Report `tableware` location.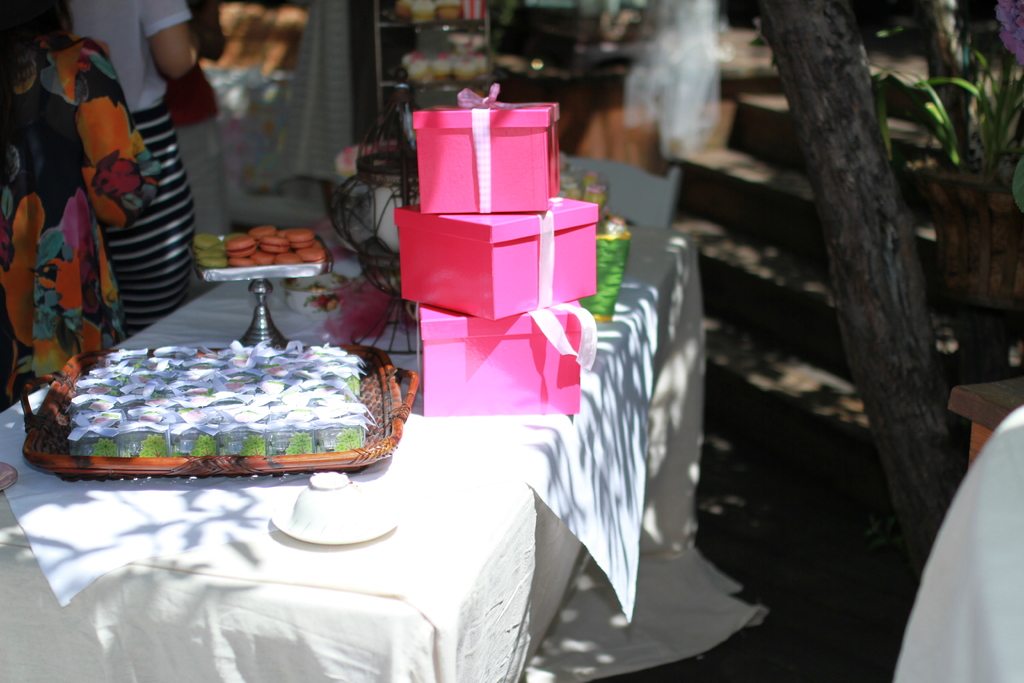
Report: select_region(185, 226, 335, 345).
